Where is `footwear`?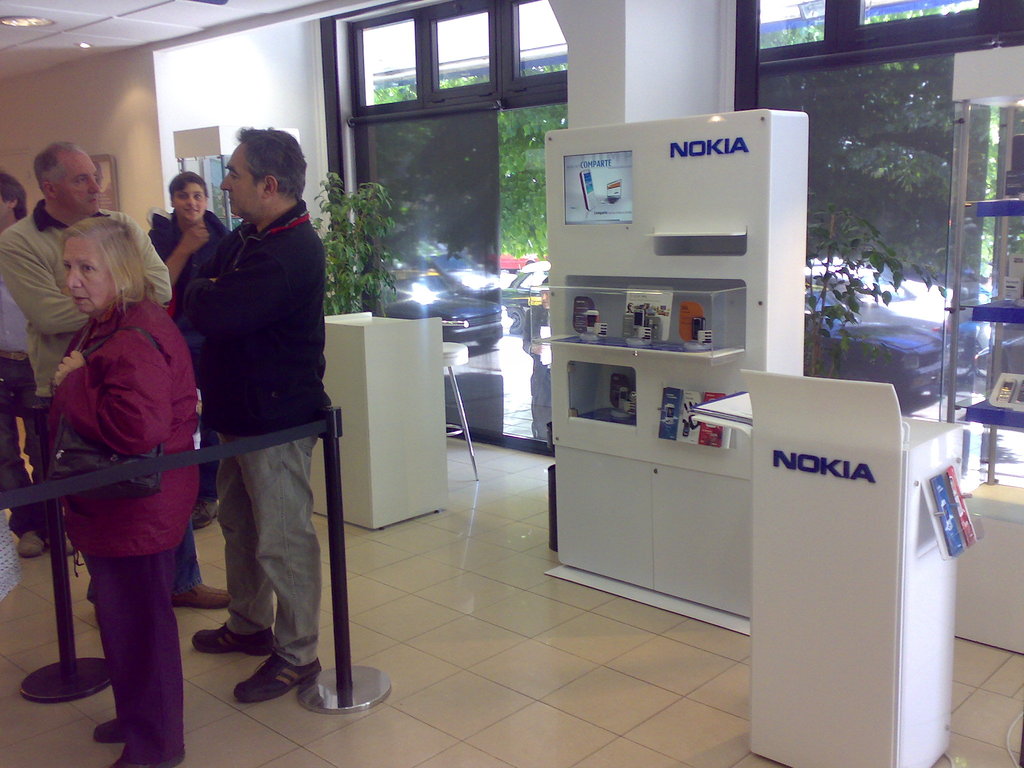
box=[95, 716, 121, 739].
